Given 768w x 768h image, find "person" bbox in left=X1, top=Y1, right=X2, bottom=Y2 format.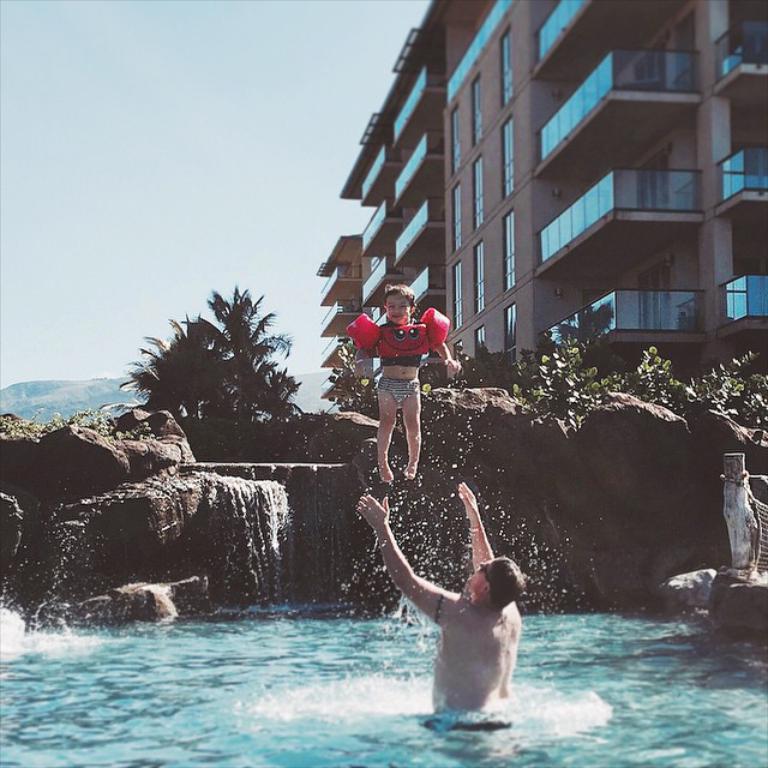
left=344, top=283, right=460, bottom=481.
